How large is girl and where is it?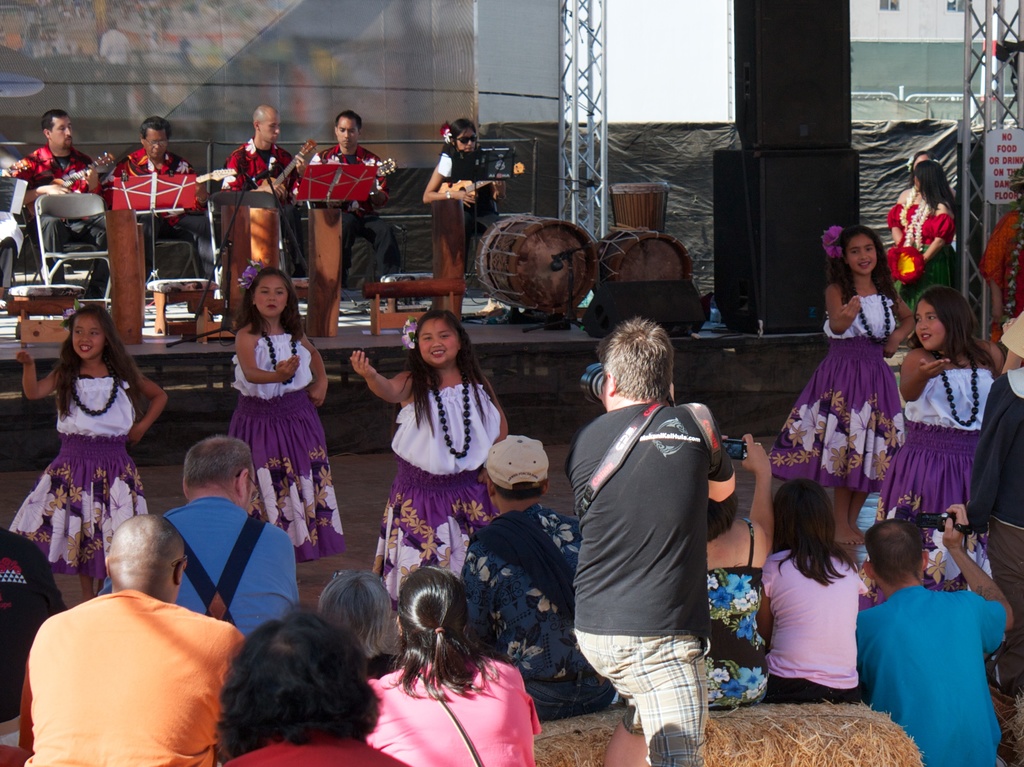
Bounding box: [x1=8, y1=298, x2=169, y2=599].
